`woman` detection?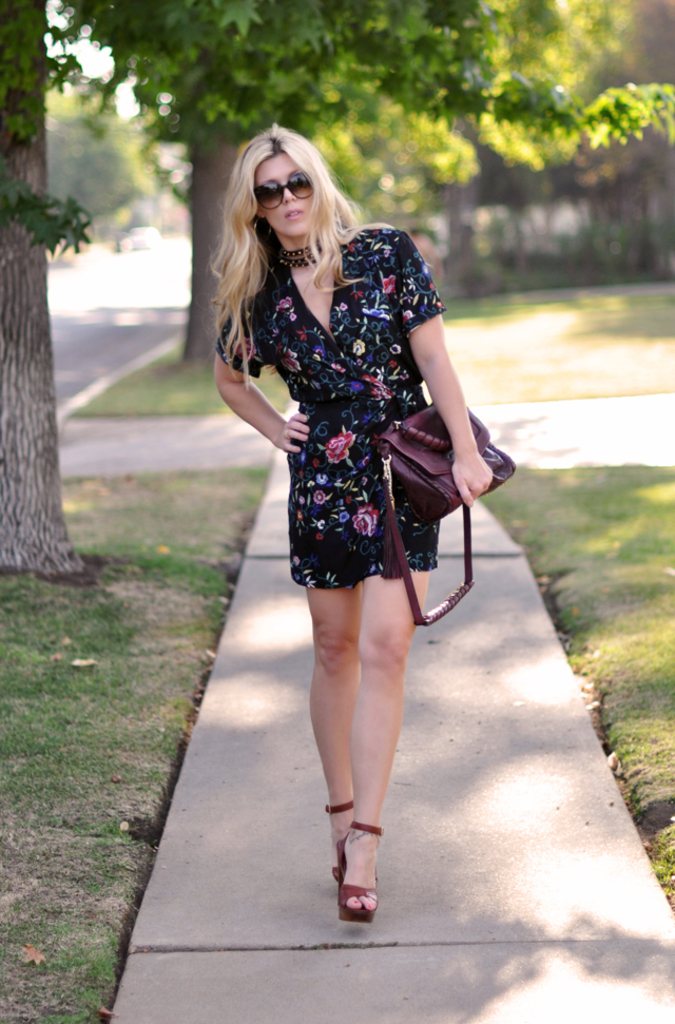
x1=214 y1=135 x2=495 y2=837
